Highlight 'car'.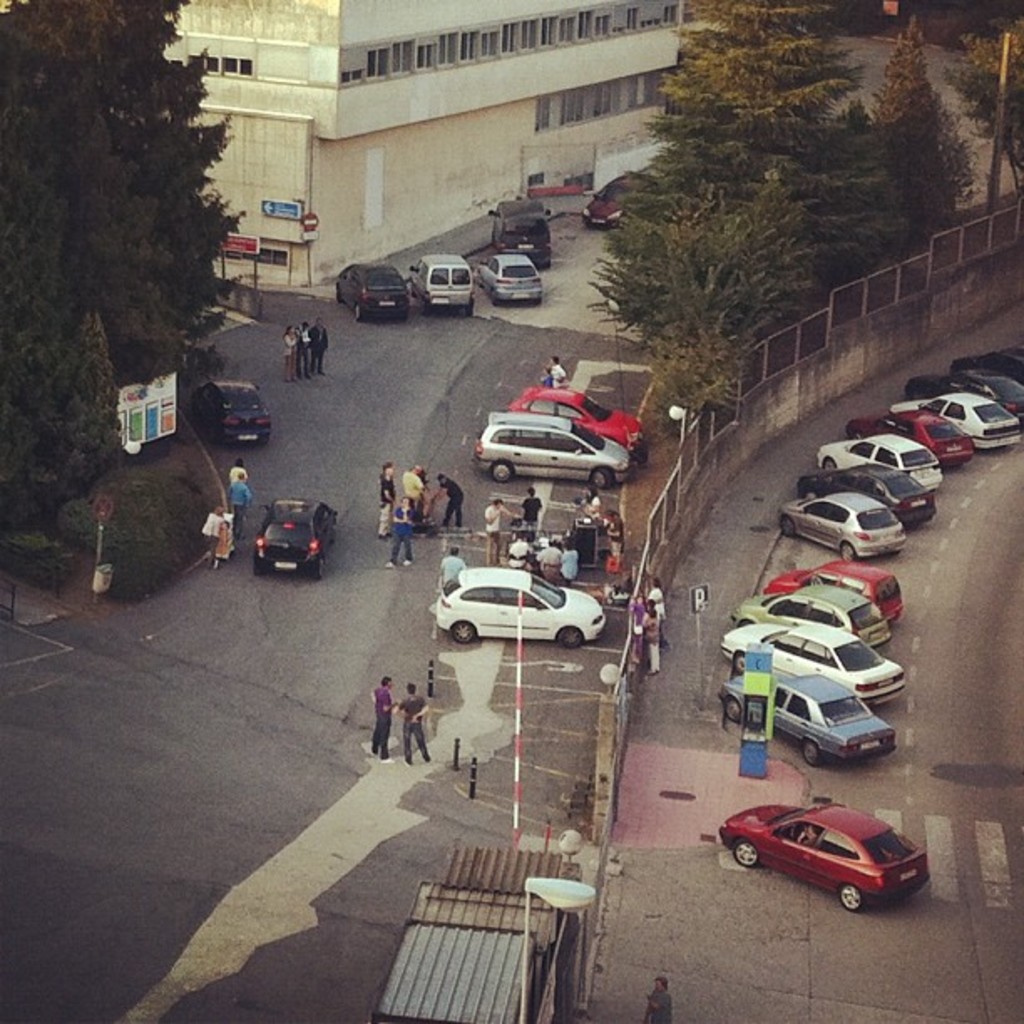
Highlighted region: left=713, top=676, right=899, bottom=775.
